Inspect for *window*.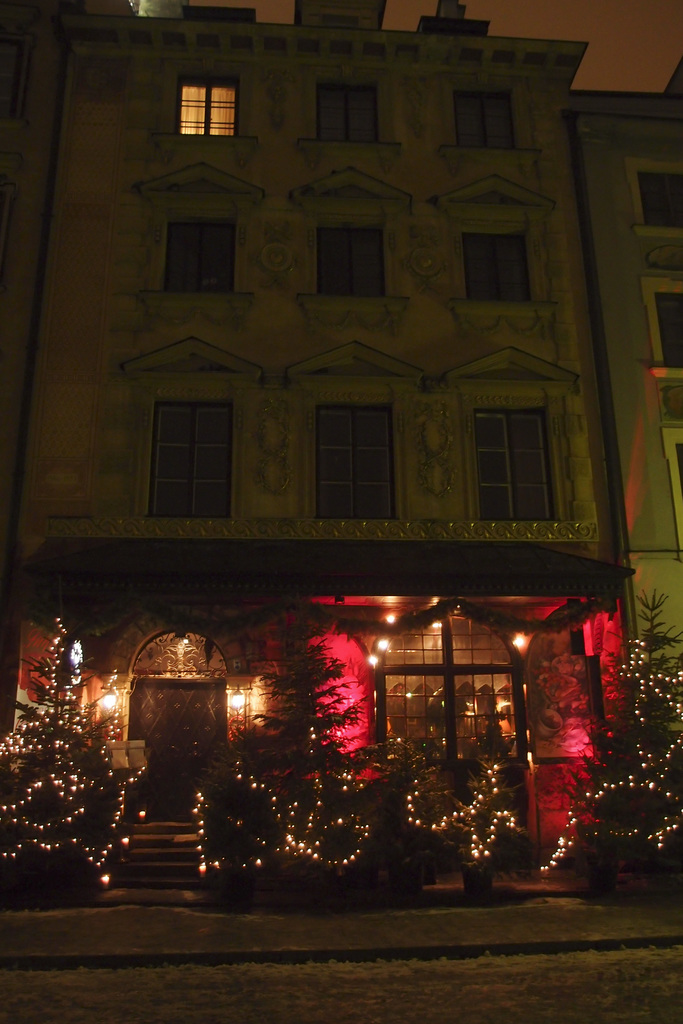
Inspection: pyautogui.locateOnScreen(322, 78, 384, 150).
